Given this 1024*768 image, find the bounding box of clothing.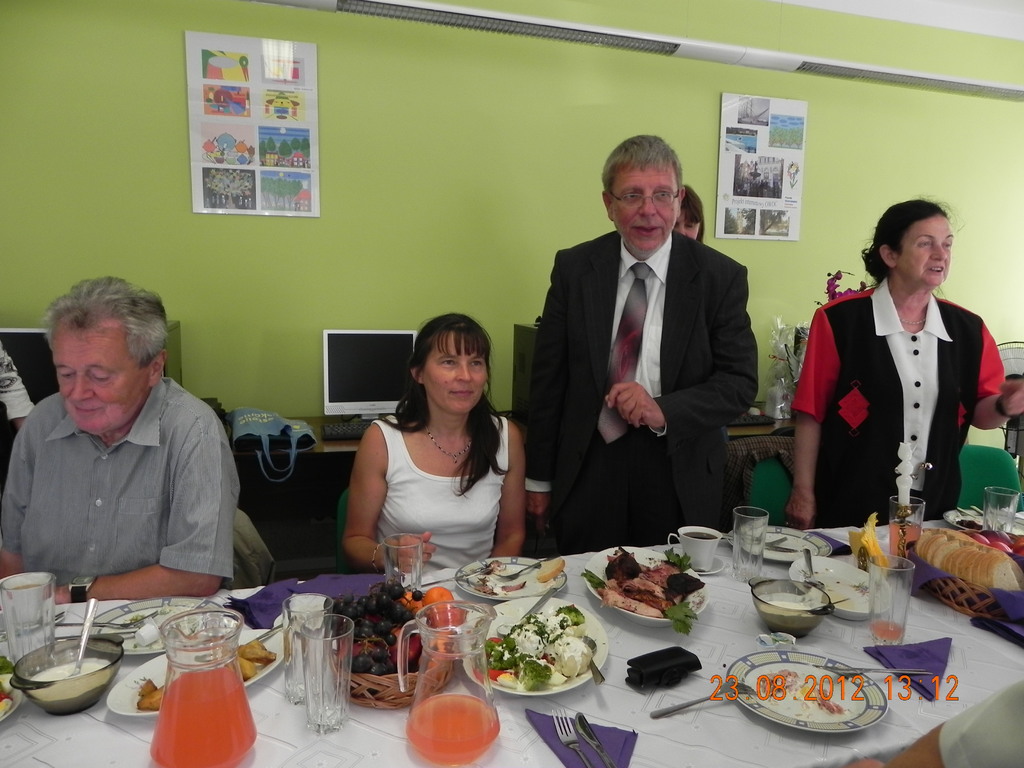
(x1=525, y1=226, x2=762, y2=557).
